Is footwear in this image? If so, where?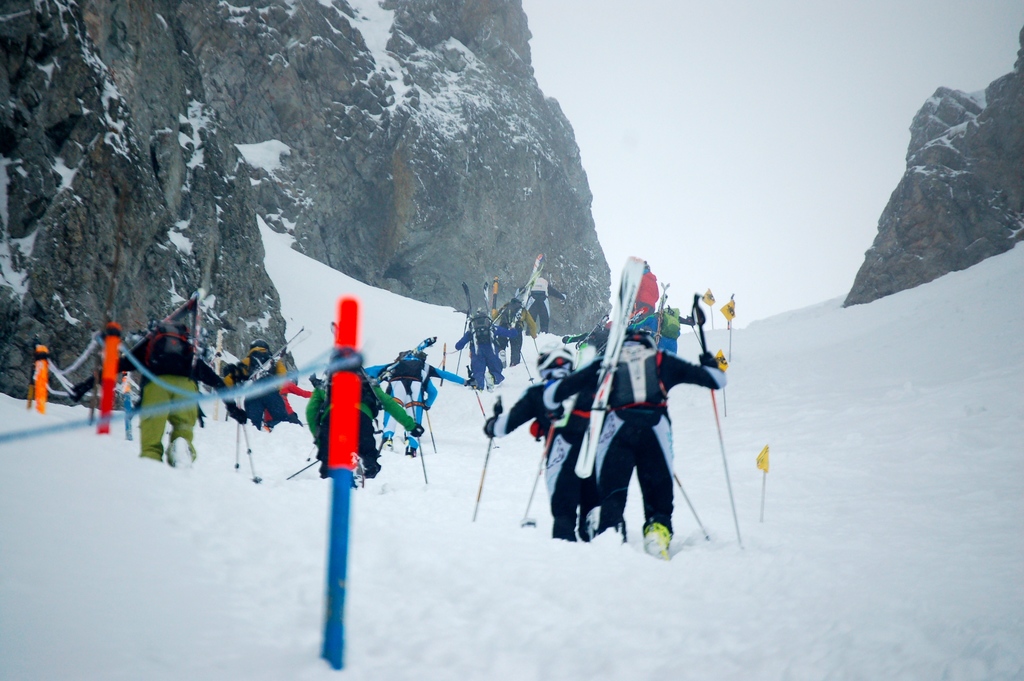
Yes, at [644,525,671,560].
